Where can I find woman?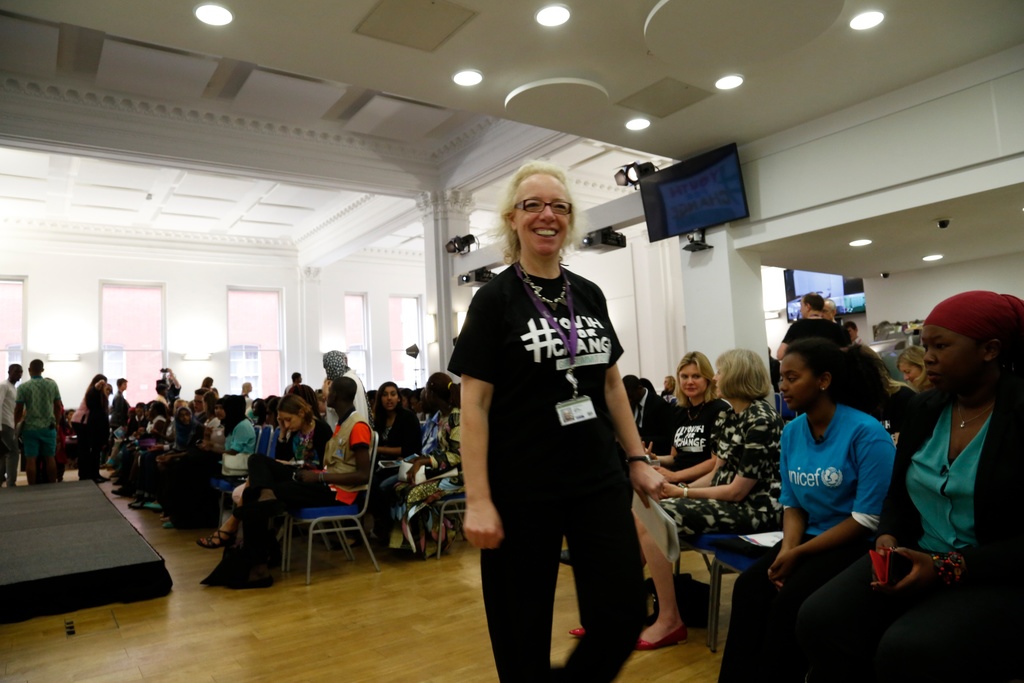
You can find it at bbox=(385, 374, 470, 554).
